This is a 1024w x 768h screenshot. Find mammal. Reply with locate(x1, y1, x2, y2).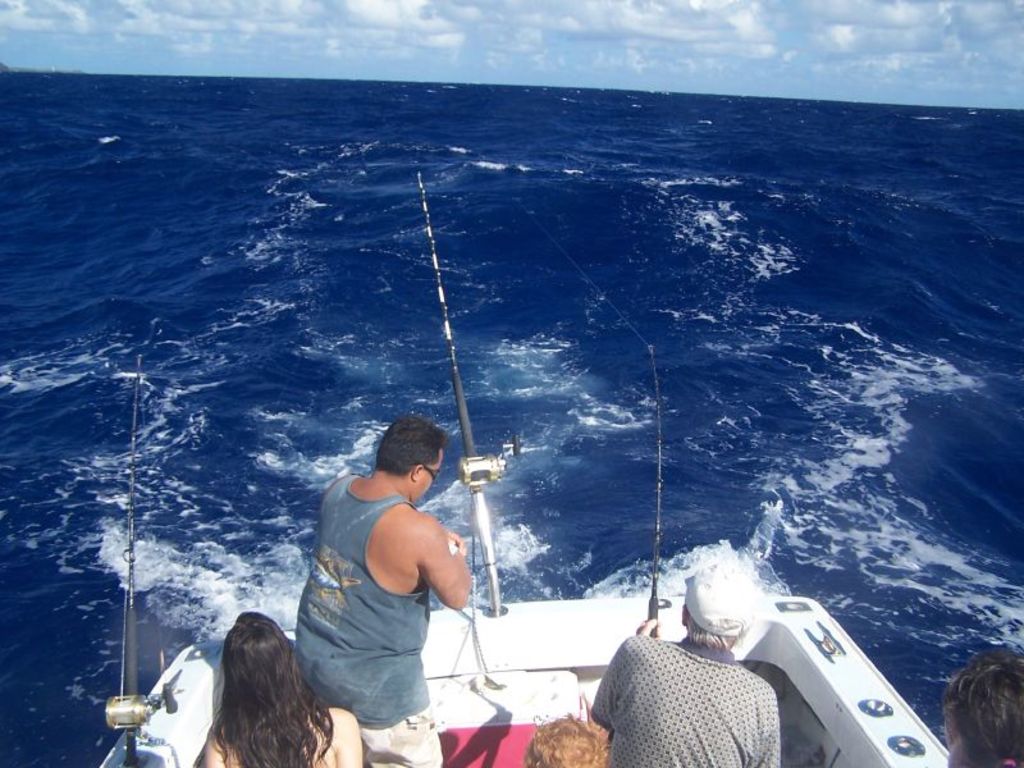
locate(932, 646, 1023, 767).
